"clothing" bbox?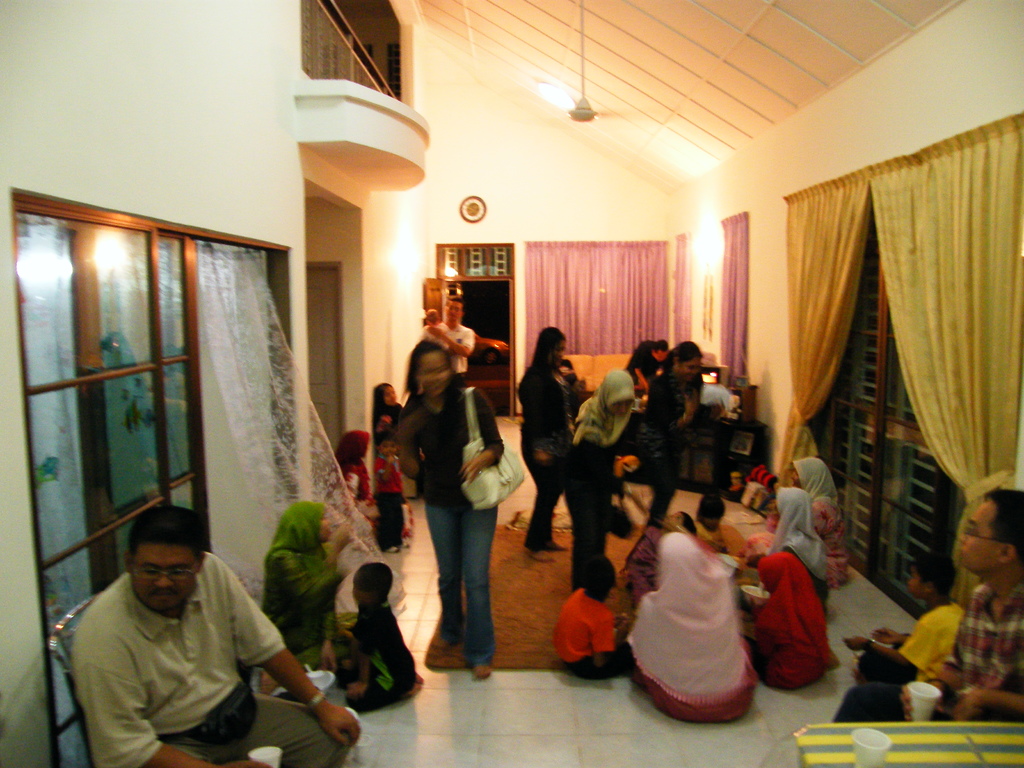
554/587/629/680
